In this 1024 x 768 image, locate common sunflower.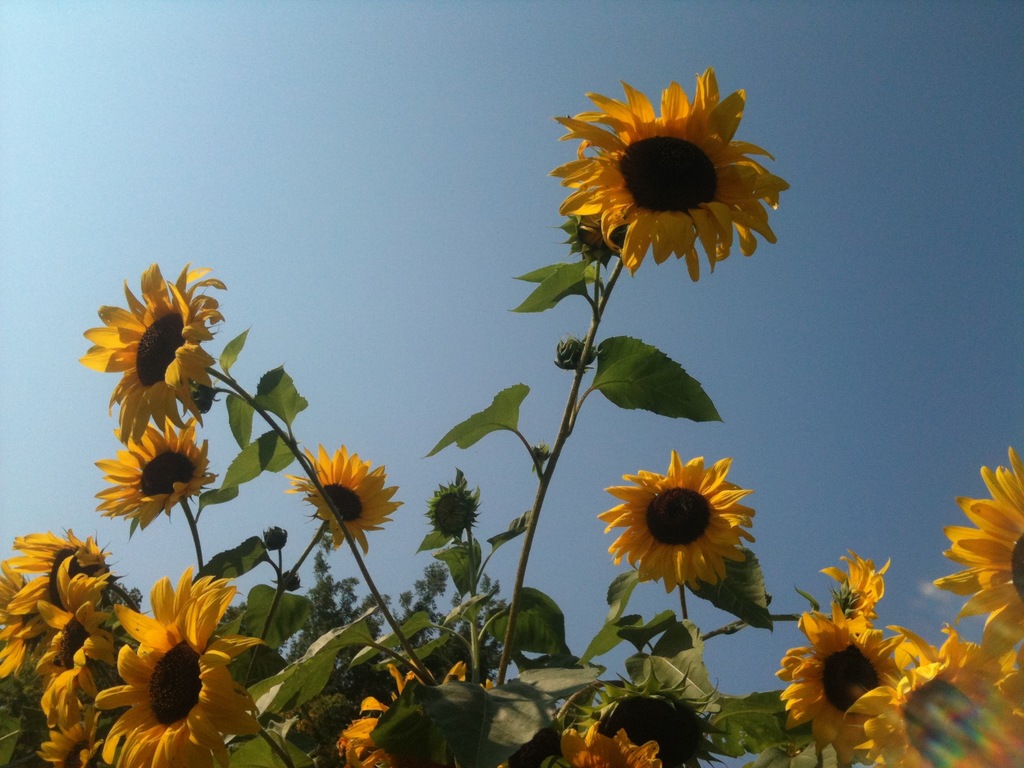
Bounding box: region(93, 570, 262, 765).
